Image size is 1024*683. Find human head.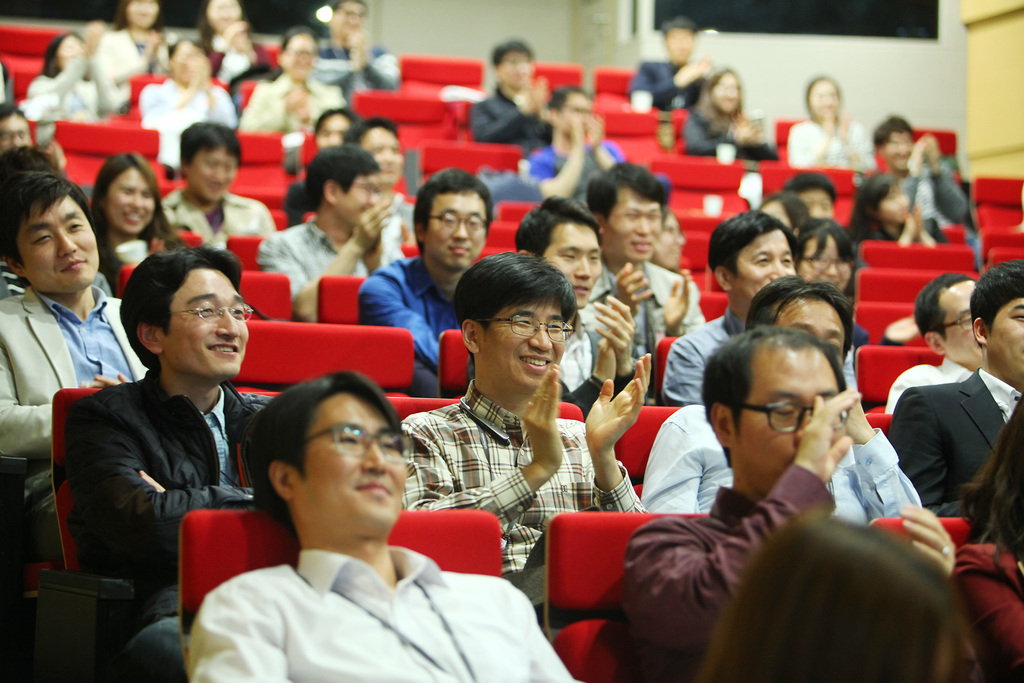
[x1=413, y1=165, x2=492, y2=273].
